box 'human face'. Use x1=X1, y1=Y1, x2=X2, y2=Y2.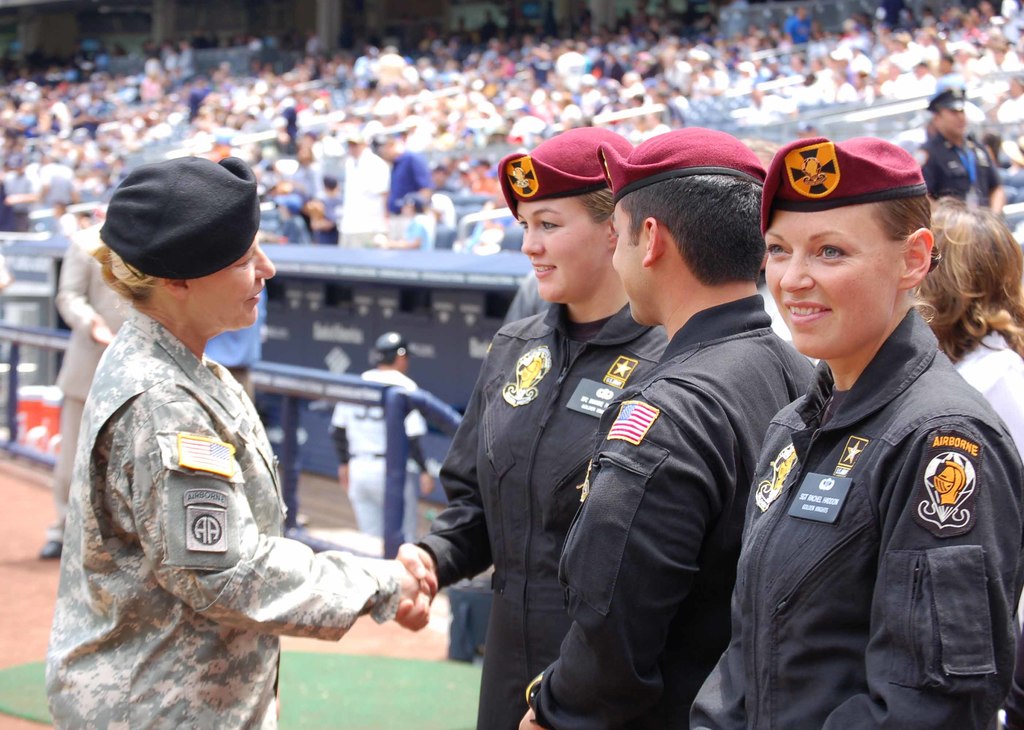
x1=521, y1=200, x2=615, y2=302.
